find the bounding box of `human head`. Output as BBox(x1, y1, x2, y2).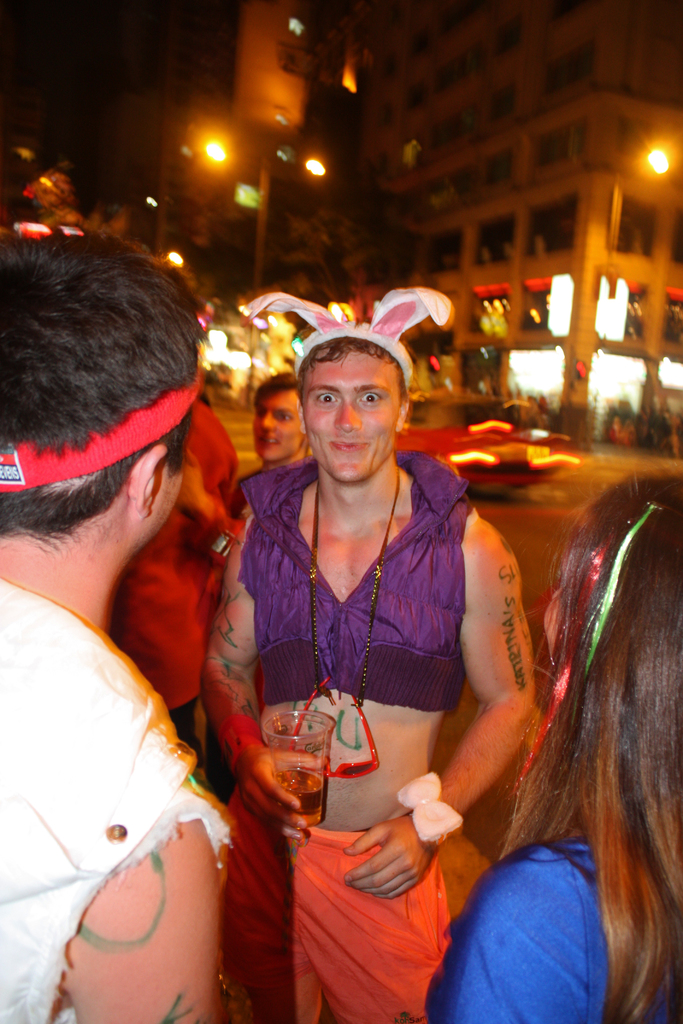
BBox(6, 213, 235, 595).
